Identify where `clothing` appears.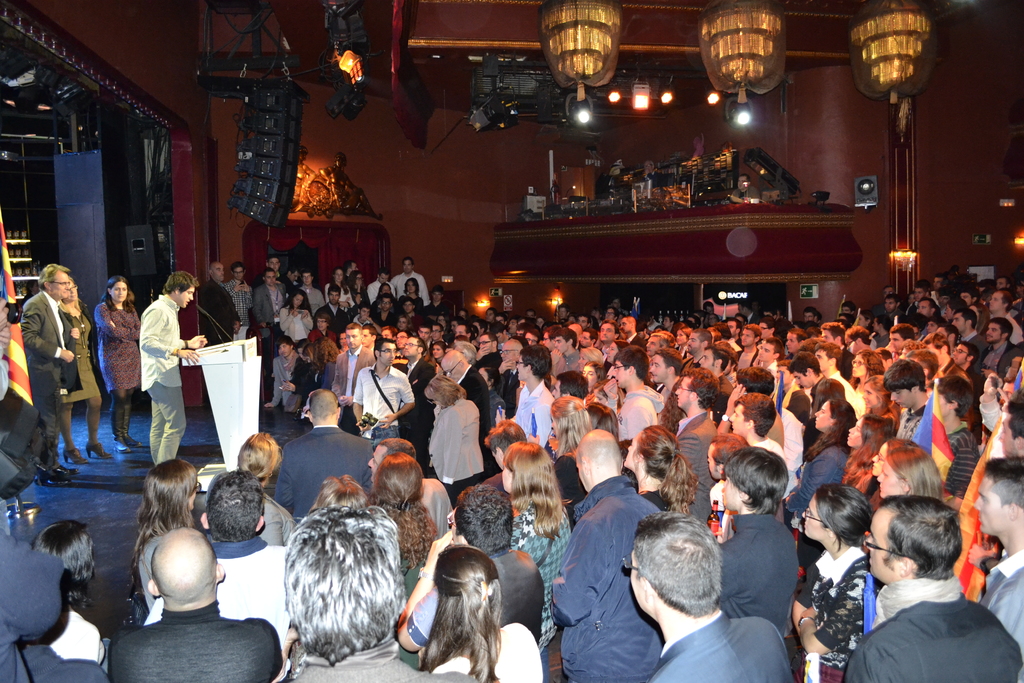
Appears at bbox=[136, 290, 186, 465].
